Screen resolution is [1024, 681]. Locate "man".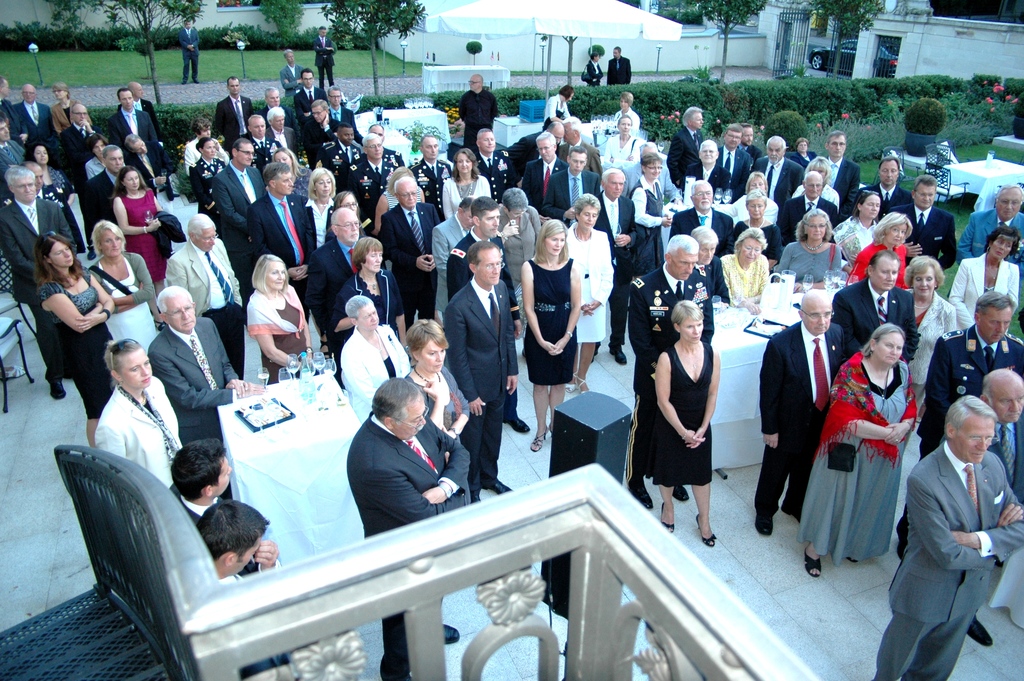
432, 197, 474, 322.
